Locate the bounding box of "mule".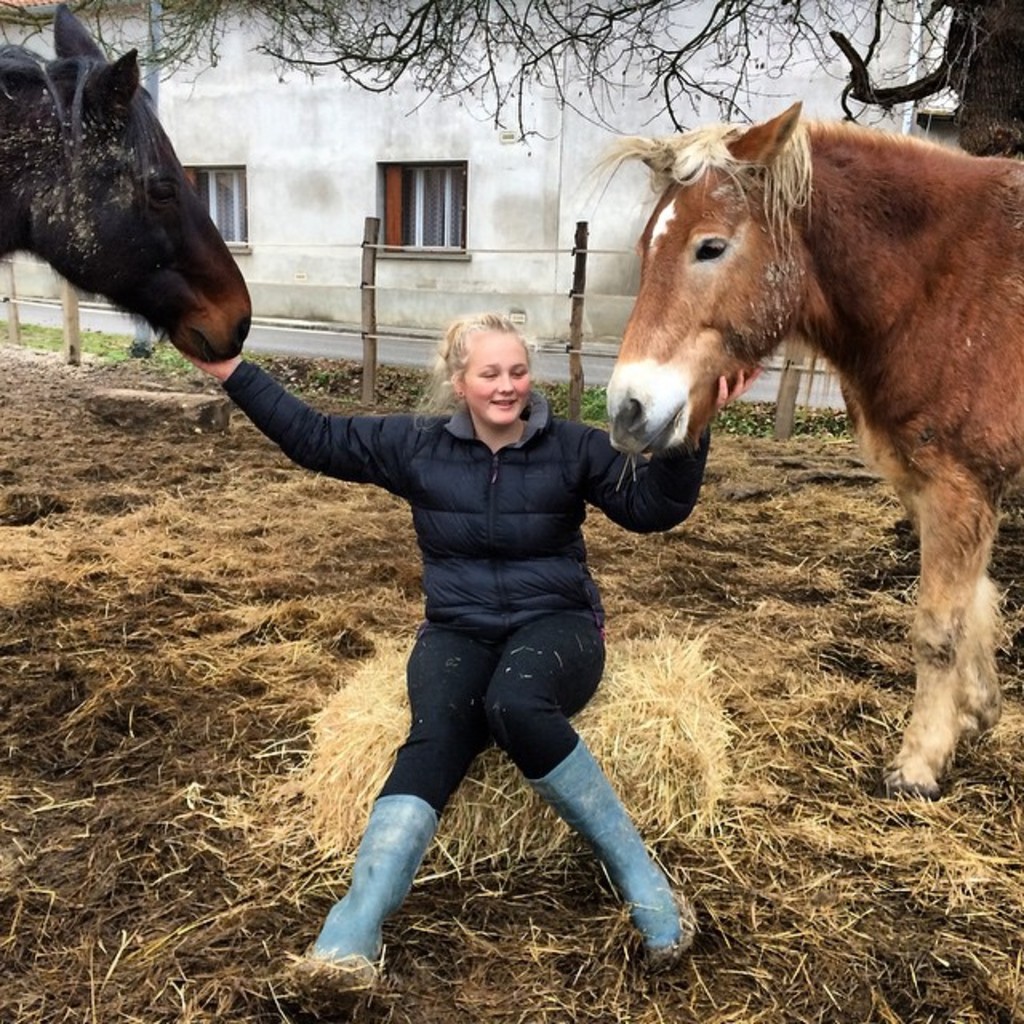
Bounding box: 0,5,251,365.
